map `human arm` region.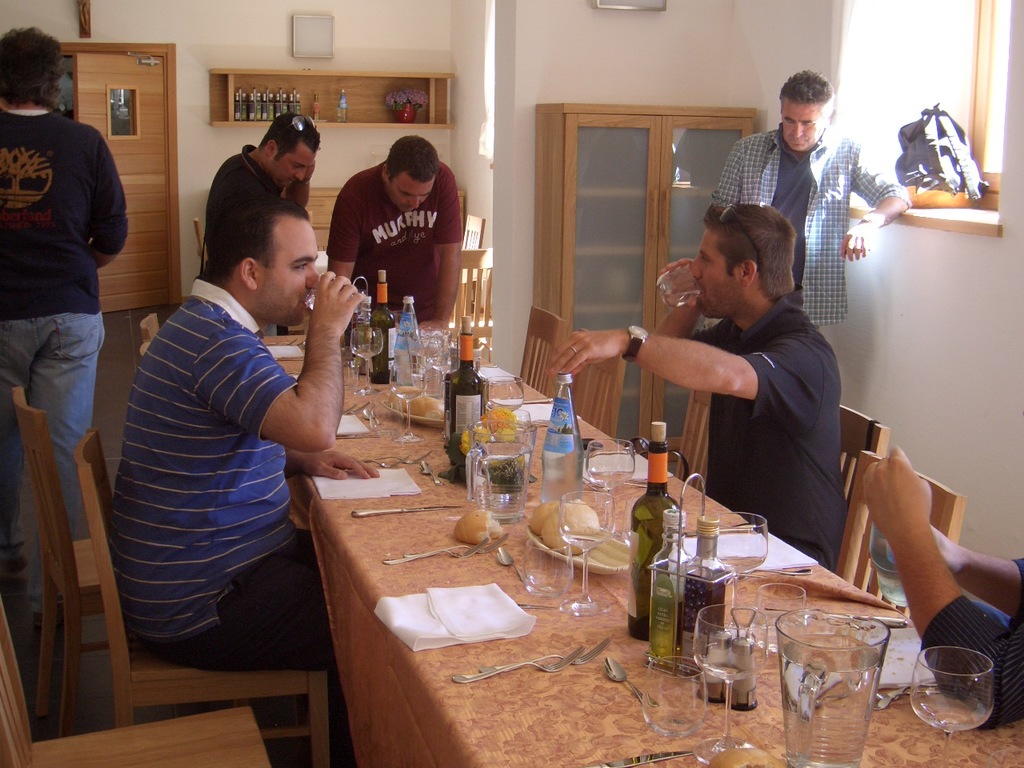
Mapped to l=314, t=174, r=384, b=306.
